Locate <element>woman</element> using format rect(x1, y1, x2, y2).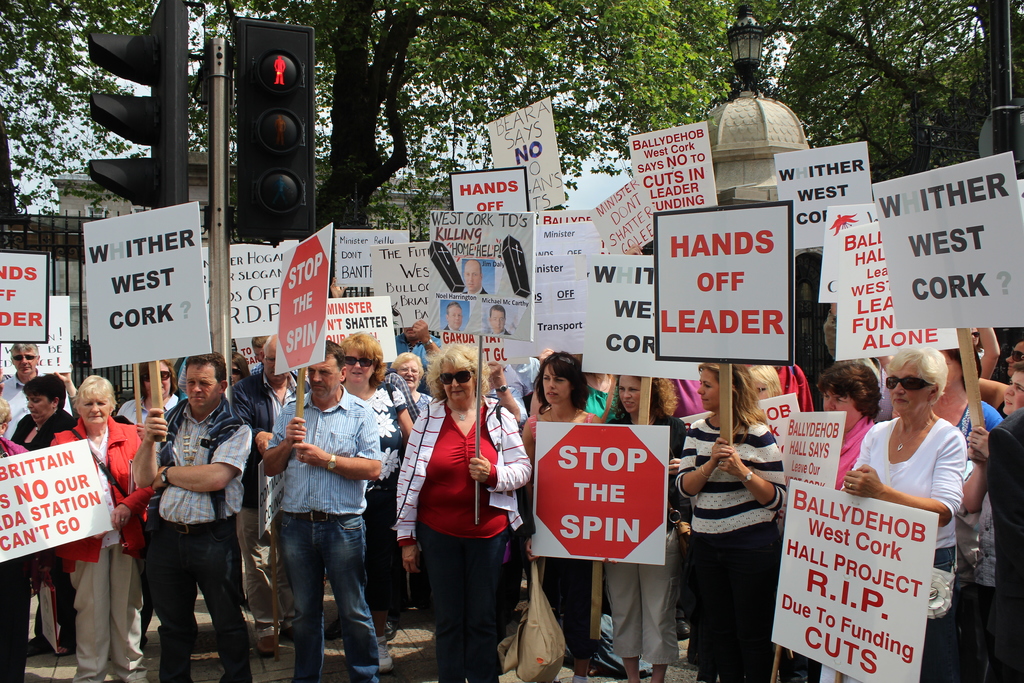
rect(812, 359, 883, 490).
